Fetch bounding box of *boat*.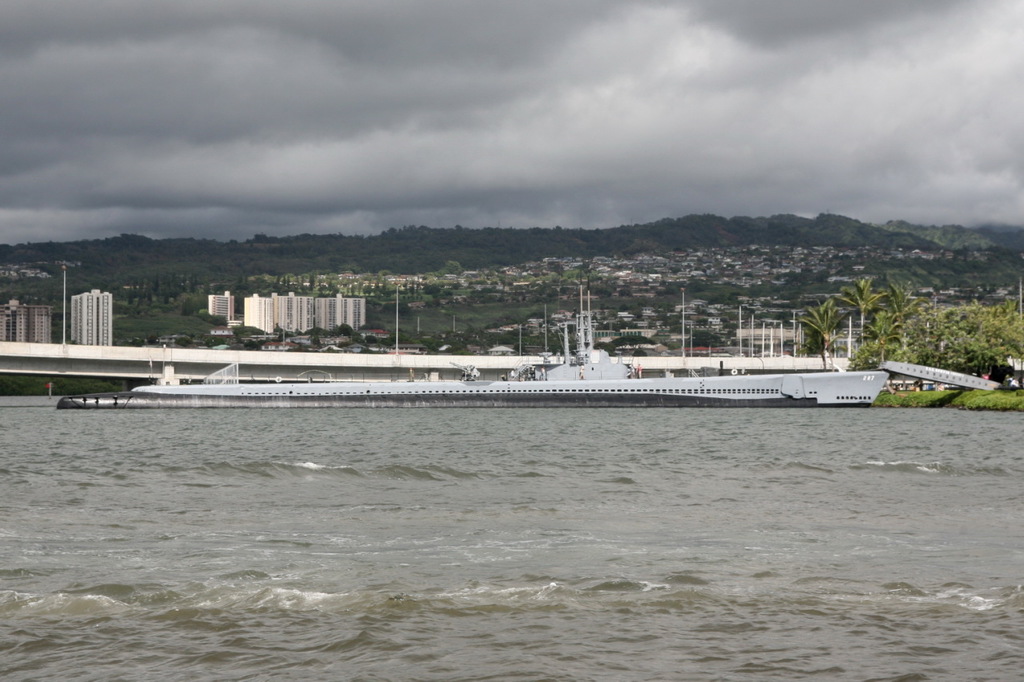
Bbox: (94, 307, 917, 414).
